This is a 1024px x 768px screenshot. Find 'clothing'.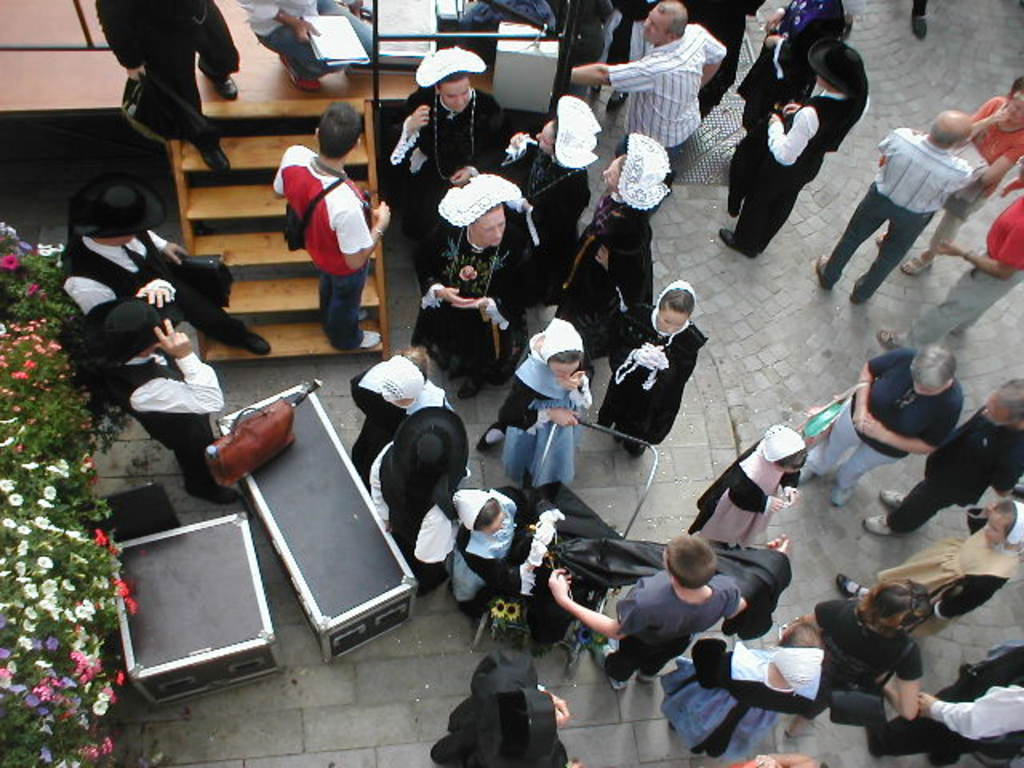
Bounding box: l=597, t=302, r=710, b=456.
